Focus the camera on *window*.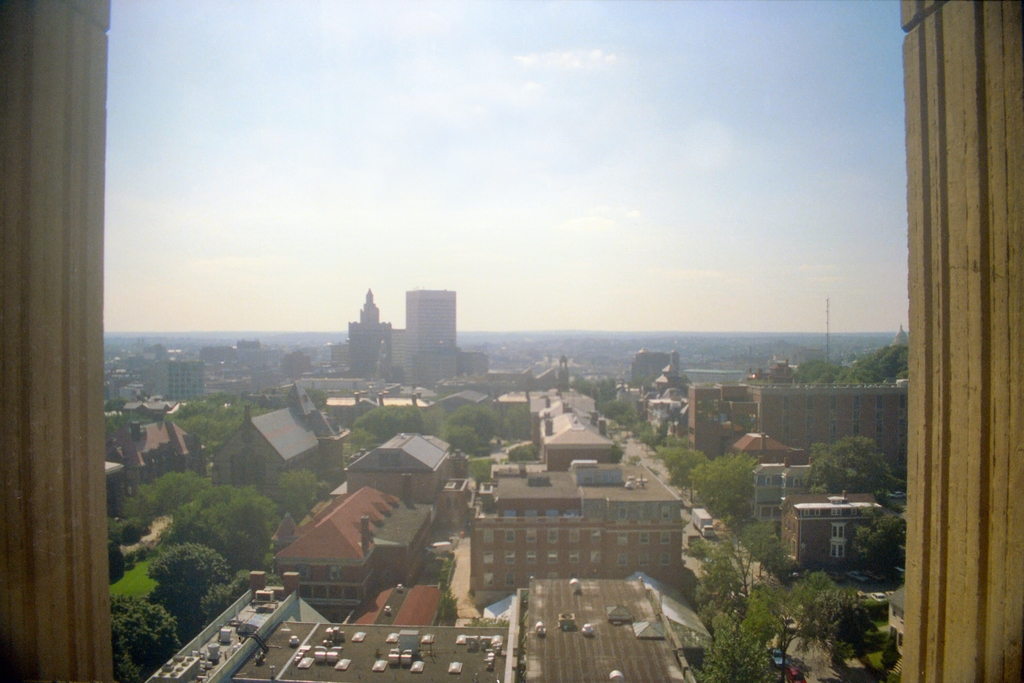
Focus region: x1=99, y1=6, x2=911, y2=682.
